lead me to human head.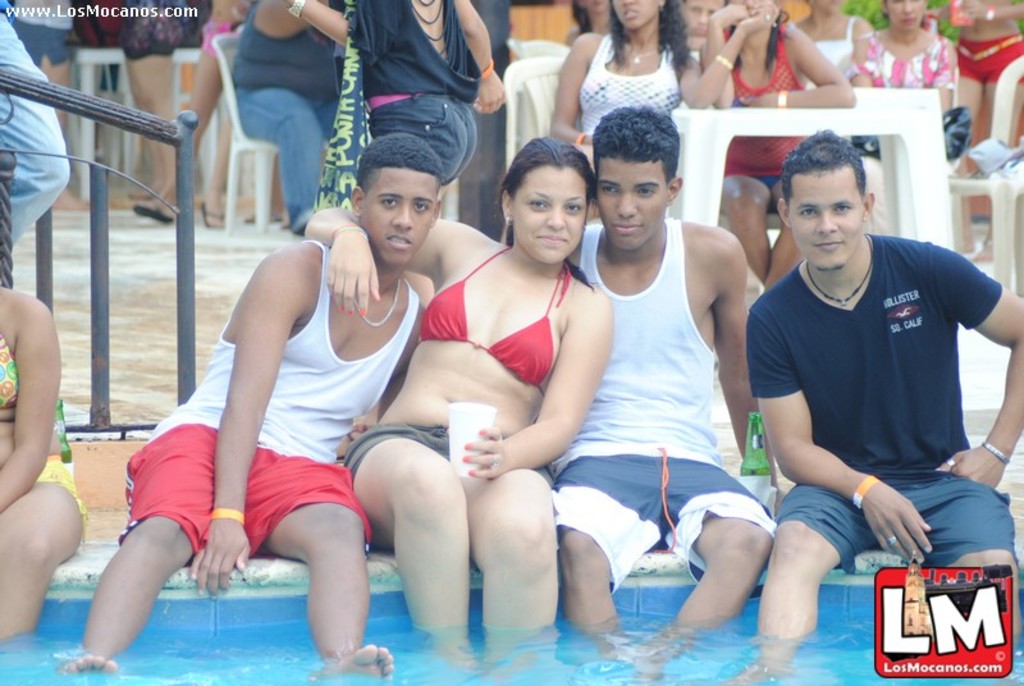
Lead to (left=479, top=141, right=603, bottom=282).
